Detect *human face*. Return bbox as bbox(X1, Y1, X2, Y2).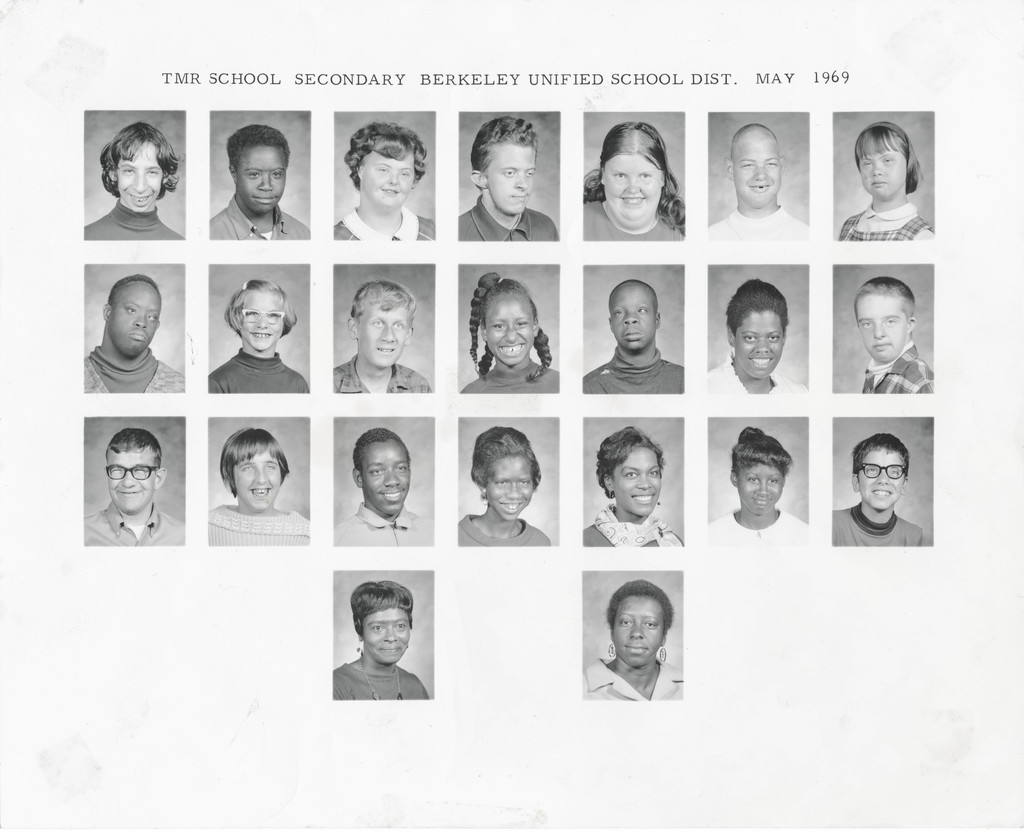
bbox(243, 454, 282, 507).
